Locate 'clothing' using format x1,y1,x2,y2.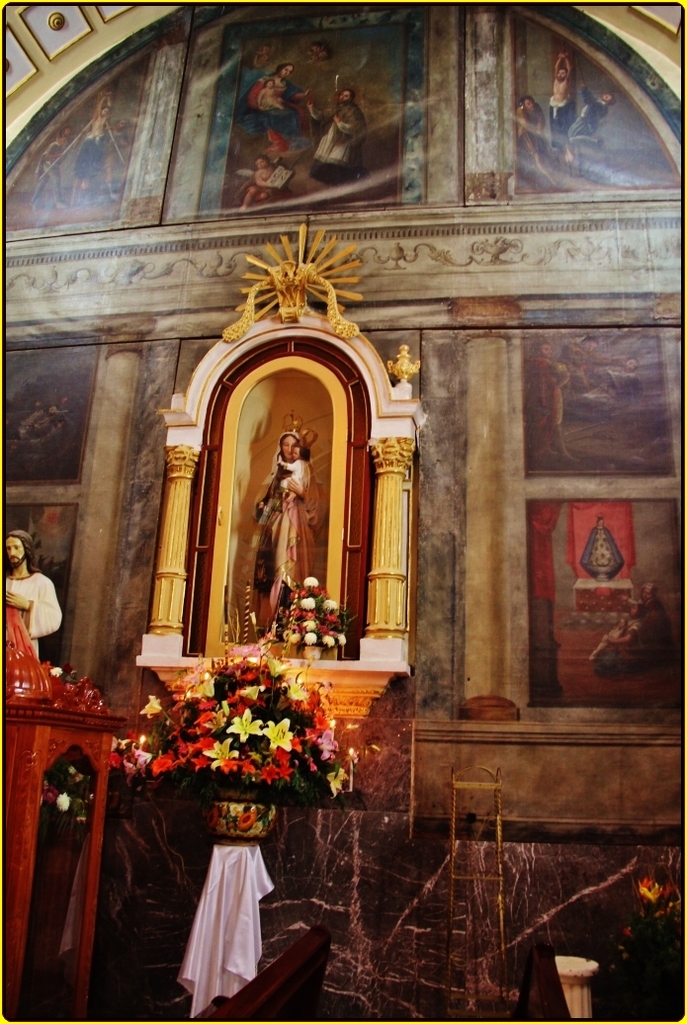
6,569,61,660.
